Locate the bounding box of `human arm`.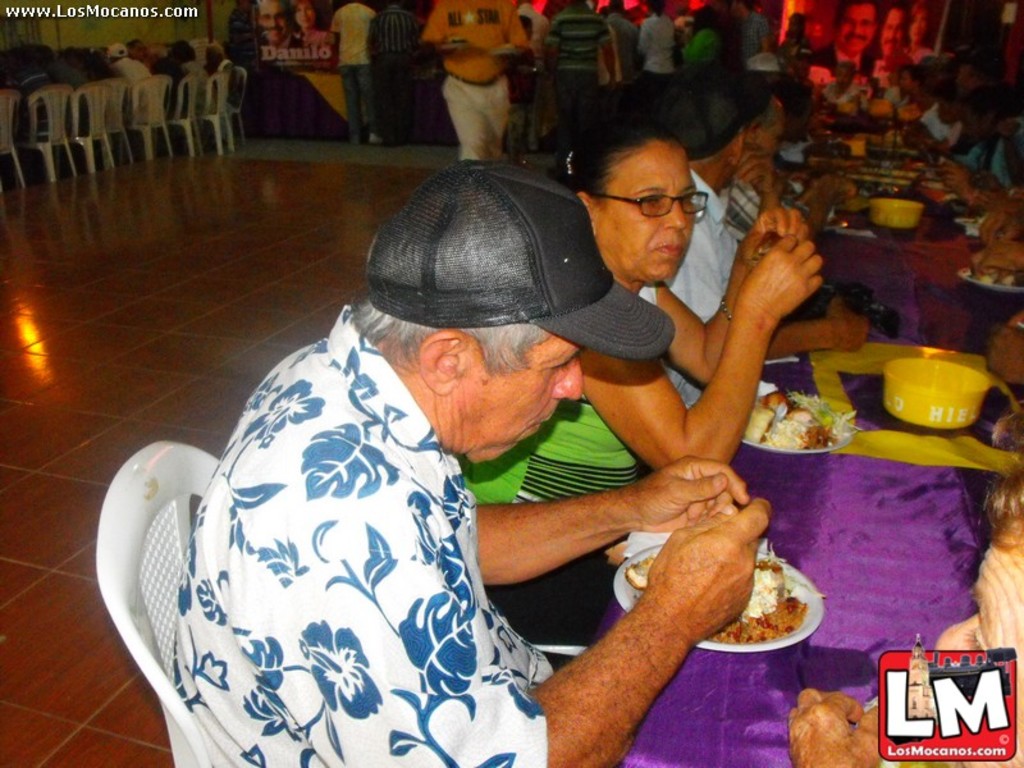
Bounding box: rect(690, 147, 786, 334).
